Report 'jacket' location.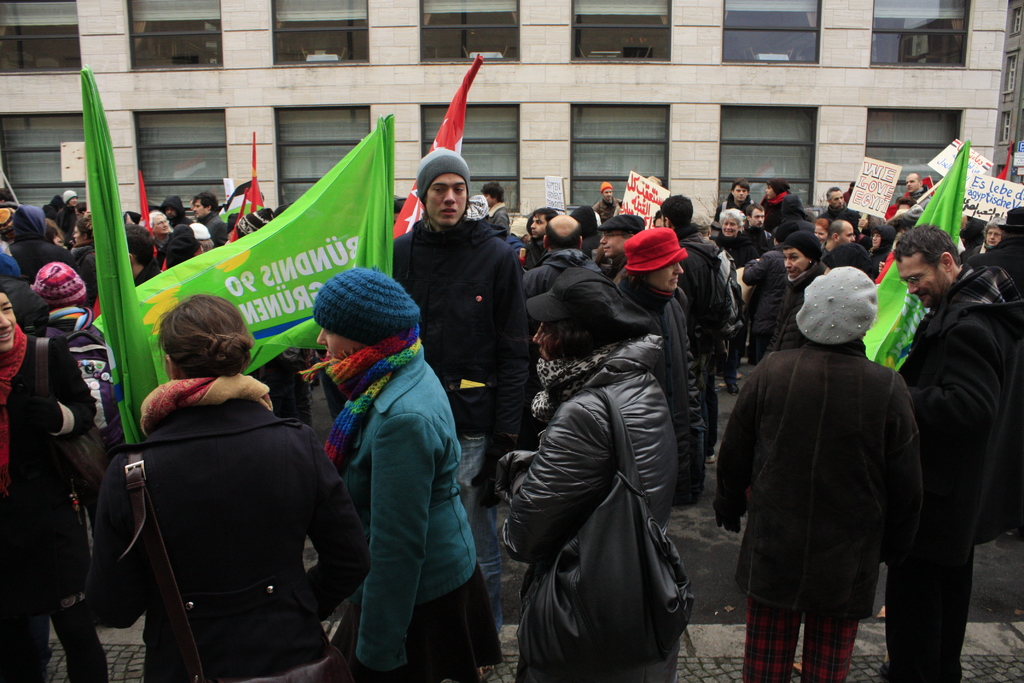
Report: locate(674, 226, 723, 396).
